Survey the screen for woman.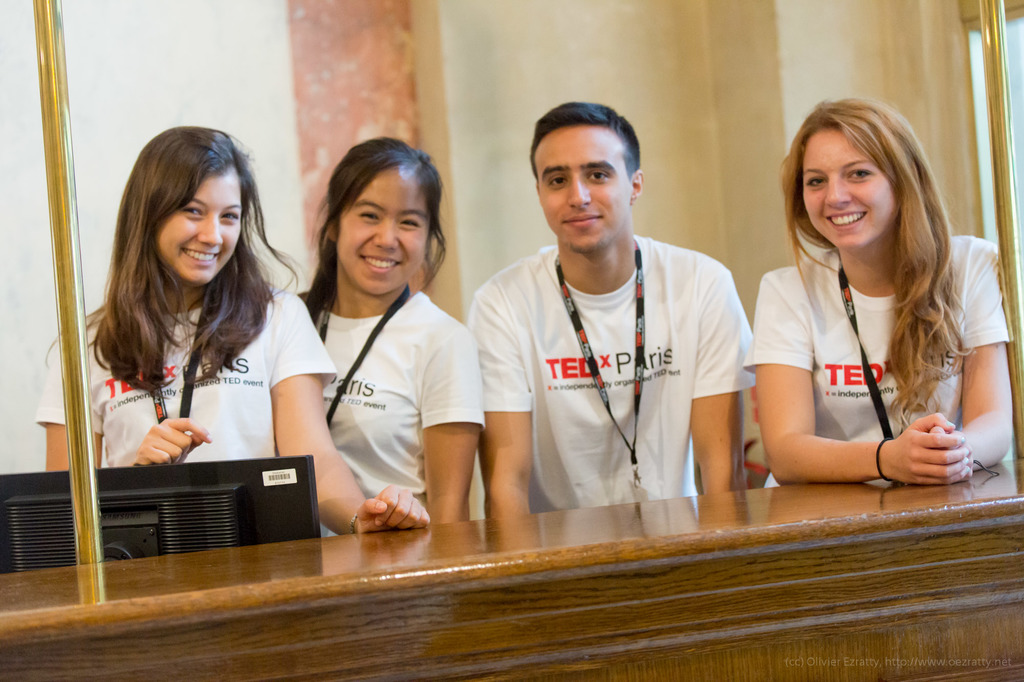
Survey found: {"left": 31, "top": 122, "right": 430, "bottom": 535}.
